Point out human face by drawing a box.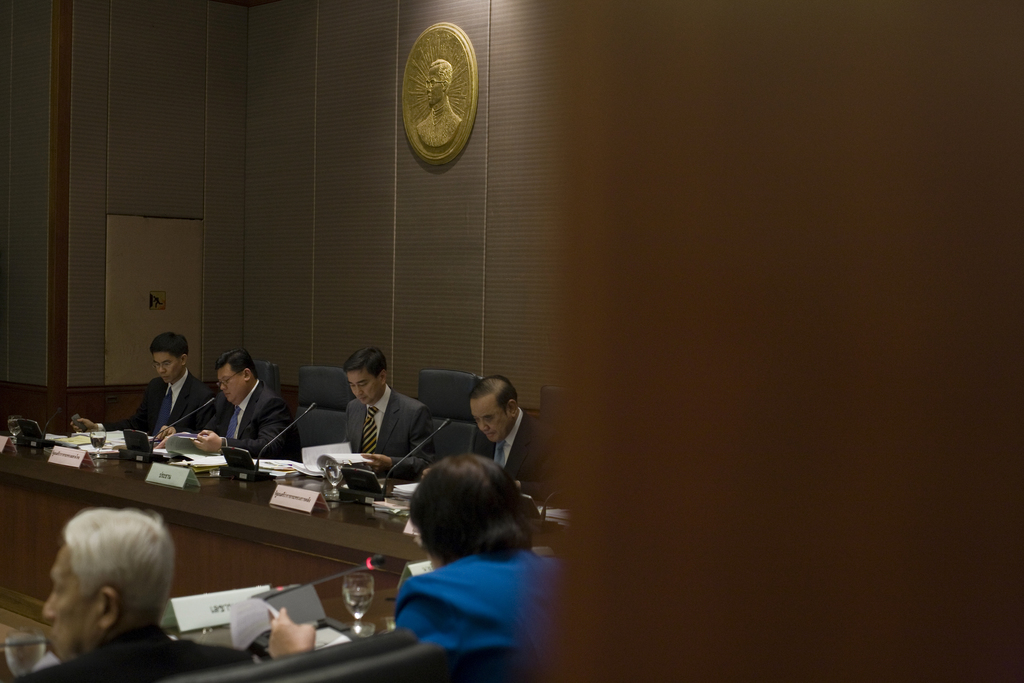
[44,546,94,657].
